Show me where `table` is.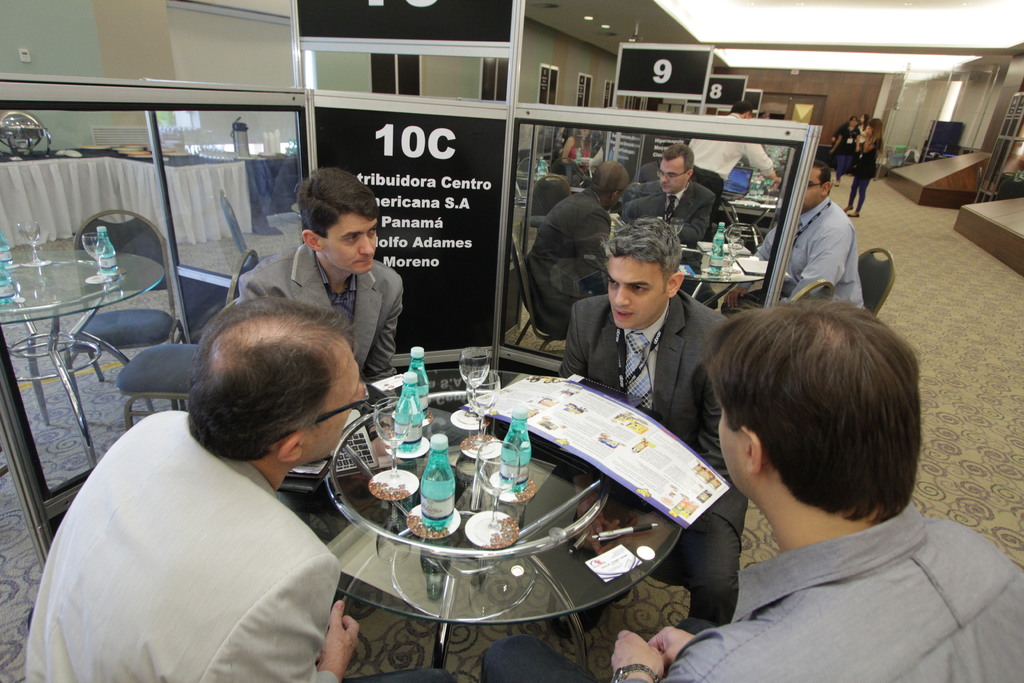
`table` is at 280/372/732/661.
